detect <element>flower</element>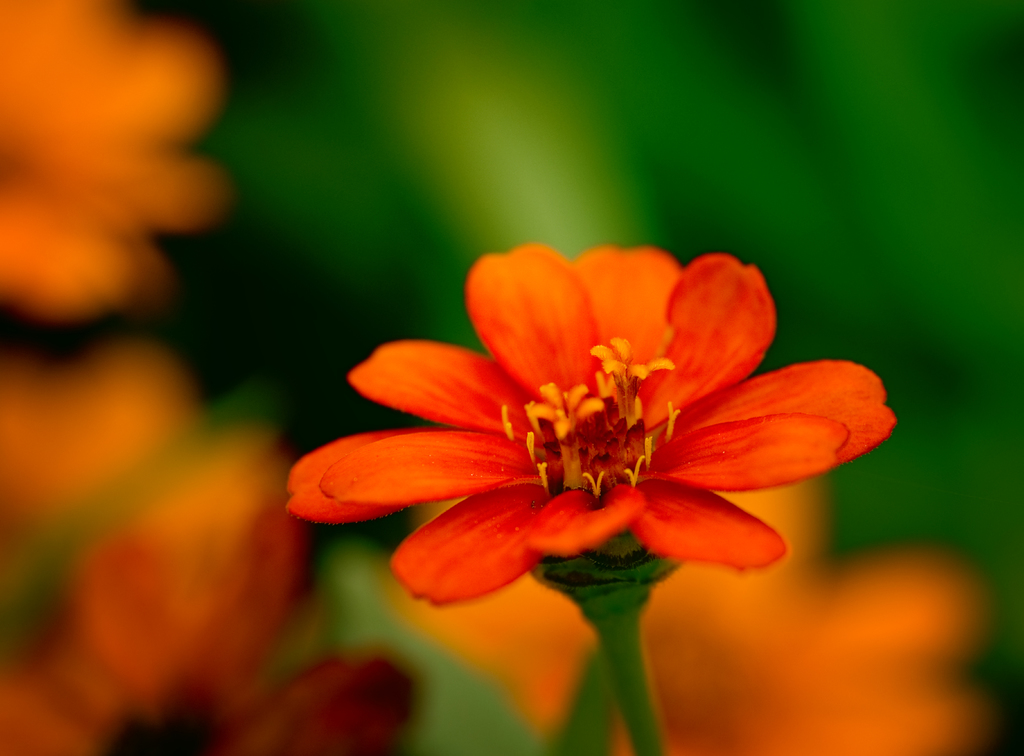
(0, 0, 232, 329)
